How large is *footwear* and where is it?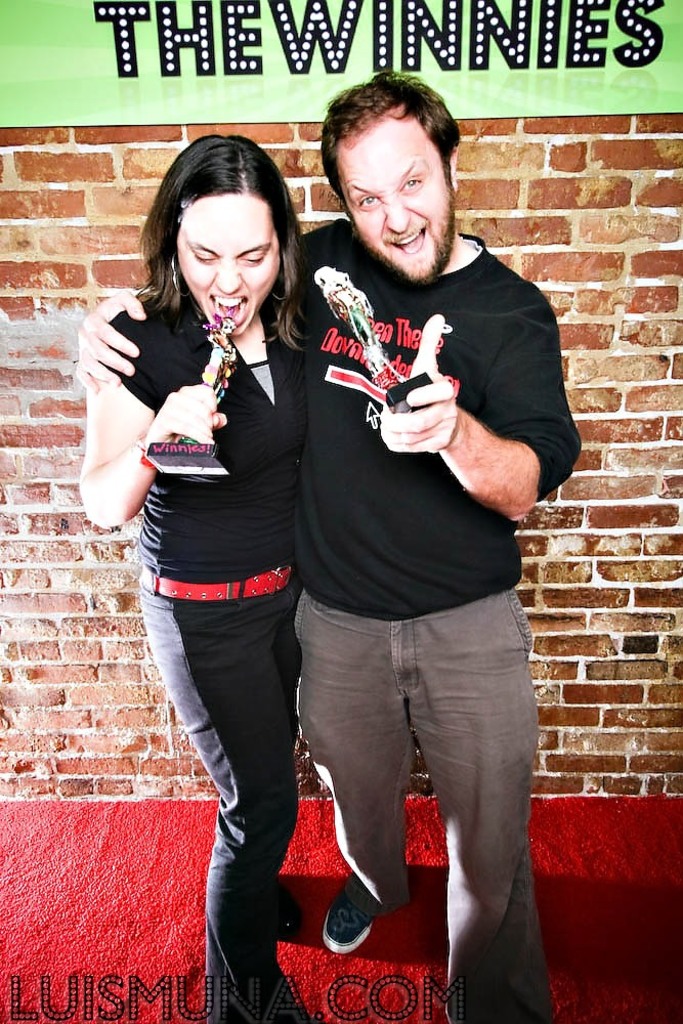
Bounding box: l=327, t=893, r=374, b=954.
